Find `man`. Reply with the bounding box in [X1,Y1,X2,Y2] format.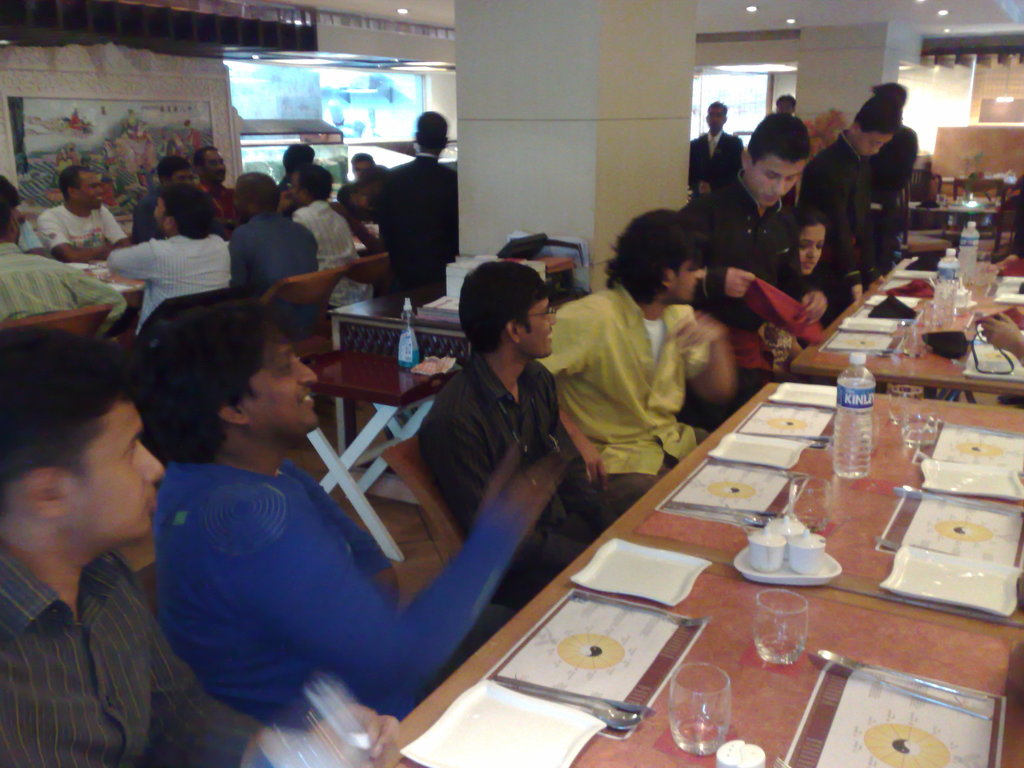
[369,103,458,292].
